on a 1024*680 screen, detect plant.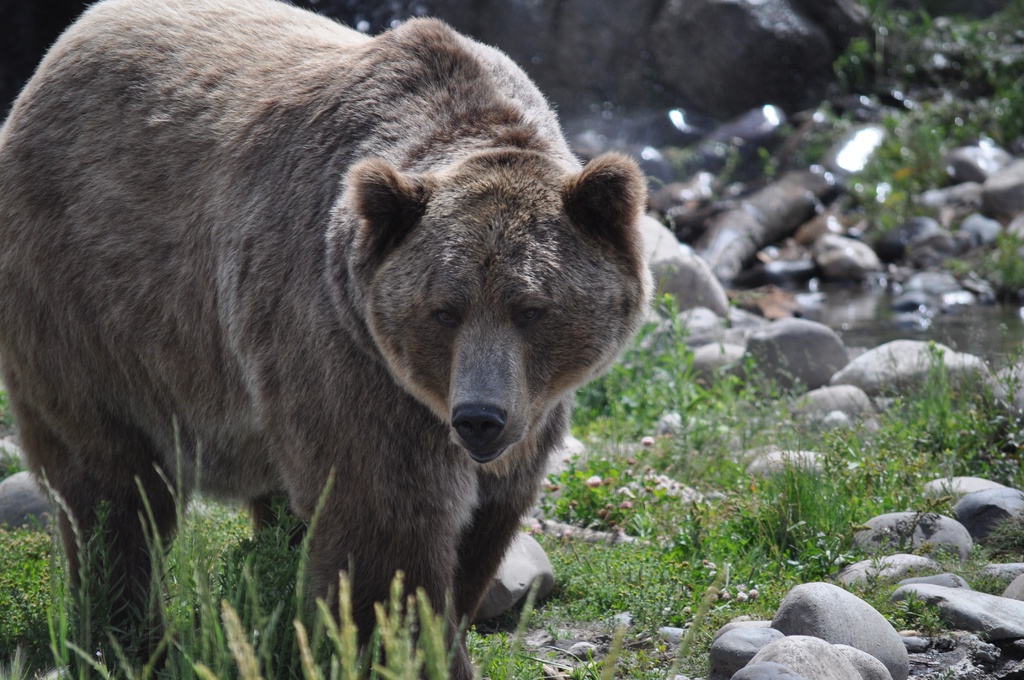
783/0/1016/220.
